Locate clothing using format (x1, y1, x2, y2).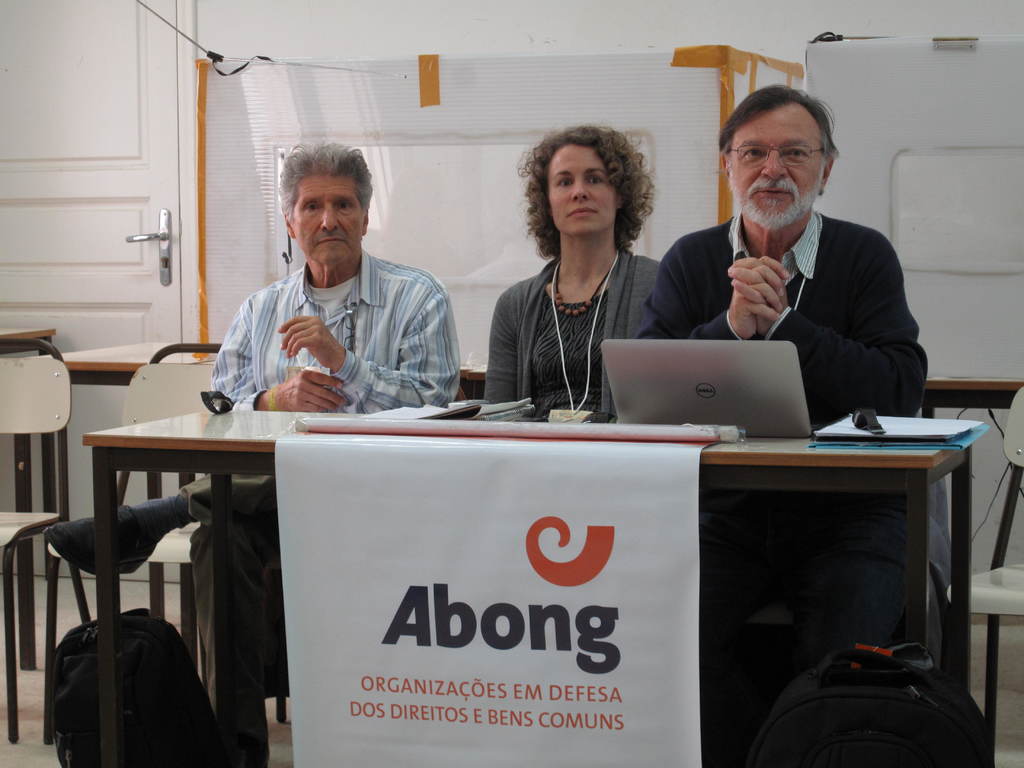
(657, 209, 930, 650).
